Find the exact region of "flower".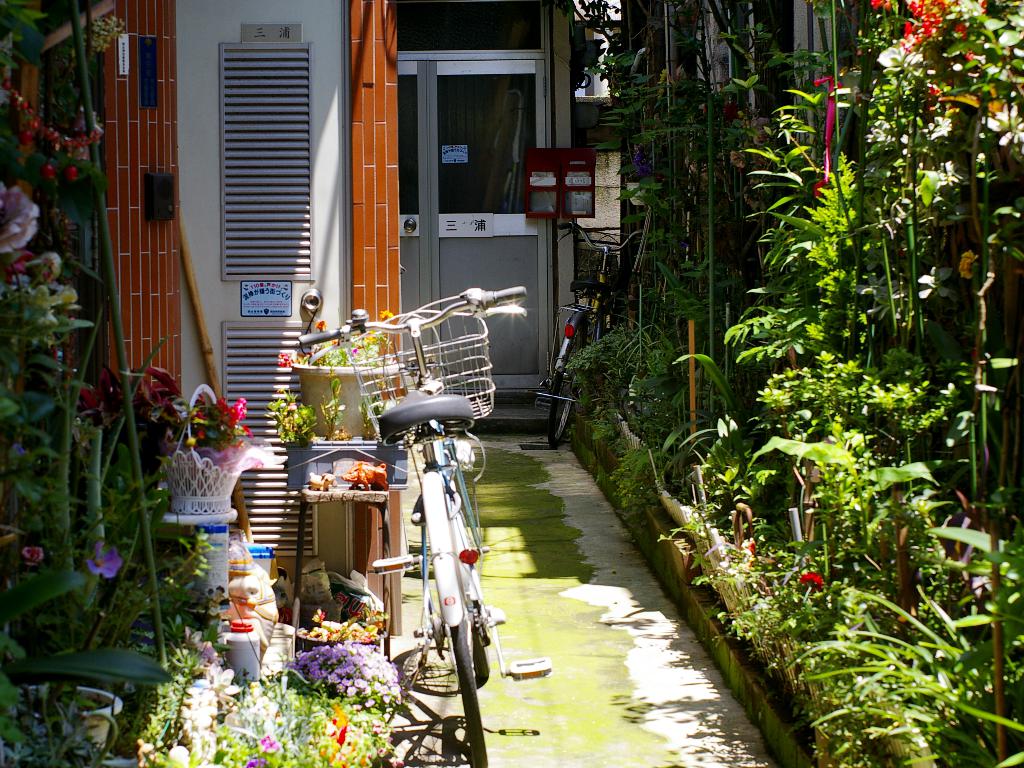
Exact region: region(89, 548, 119, 577).
